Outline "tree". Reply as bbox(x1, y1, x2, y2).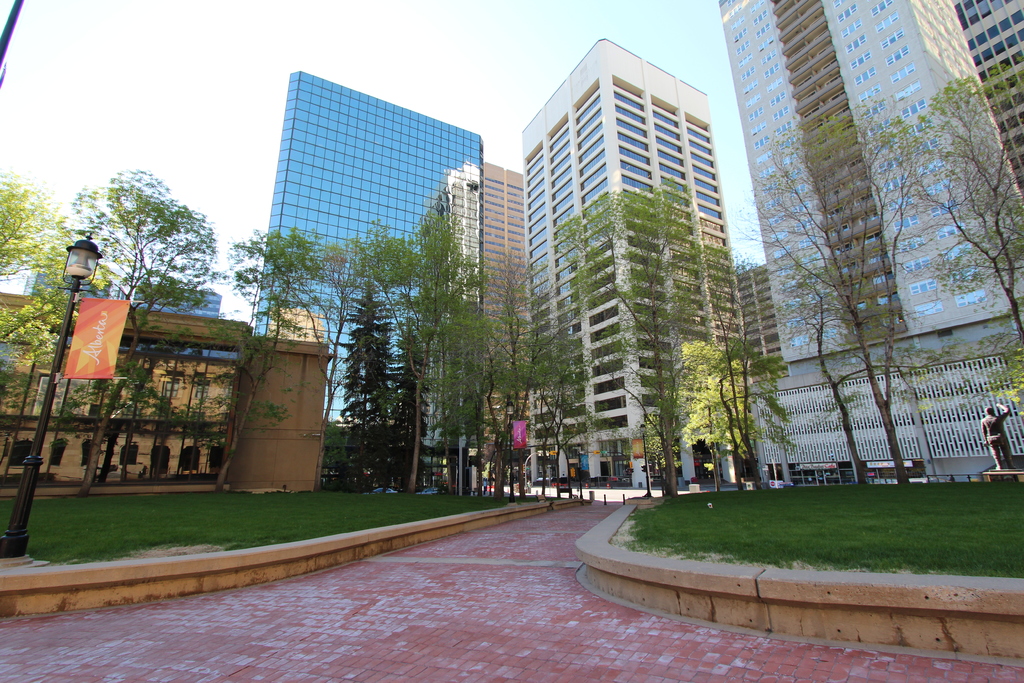
bbox(545, 171, 728, 499).
